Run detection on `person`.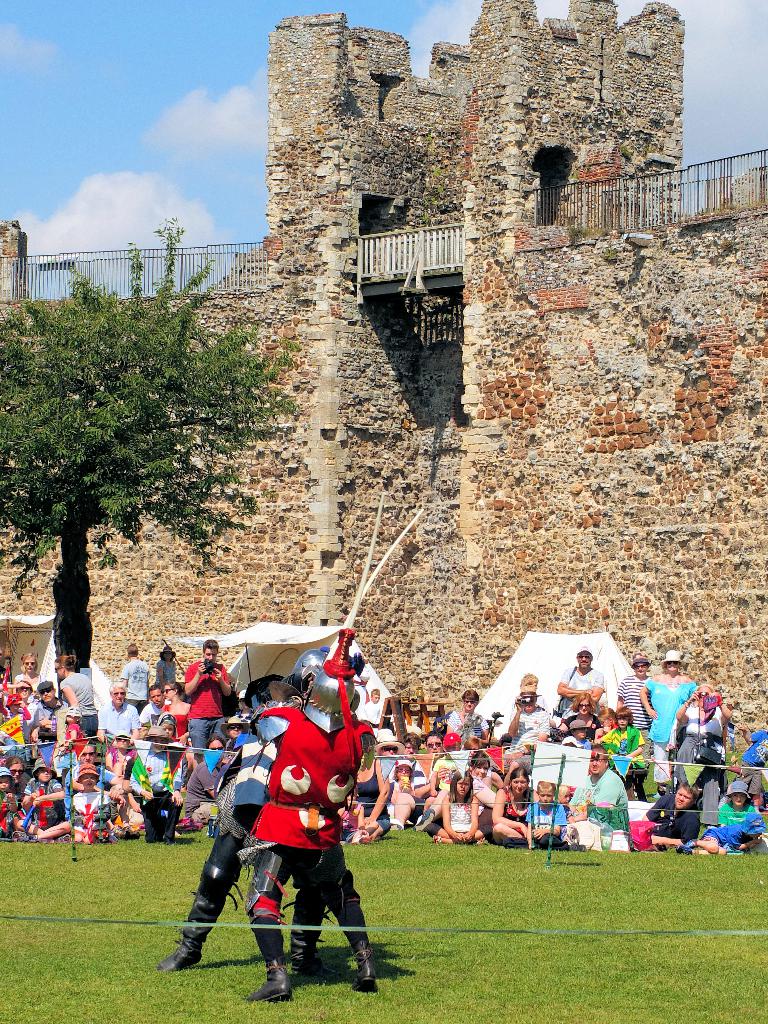
Result: (left=672, top=684, right=719, bottom=774).
